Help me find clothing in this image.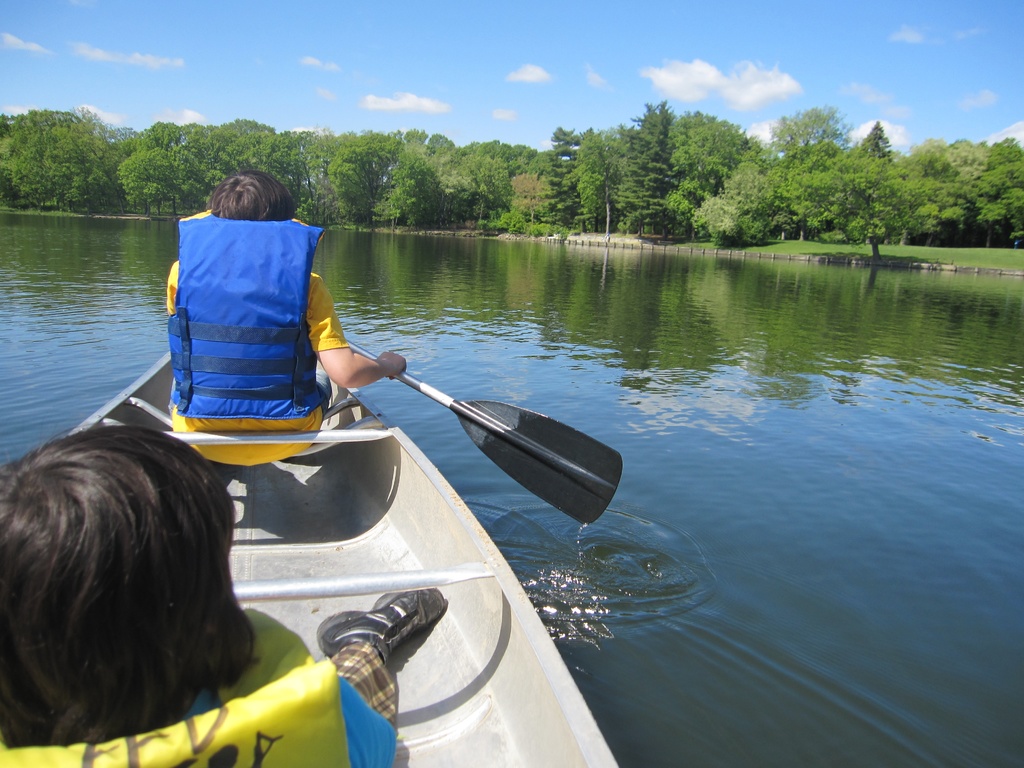
Found it: [0, 617, 401, 767].
